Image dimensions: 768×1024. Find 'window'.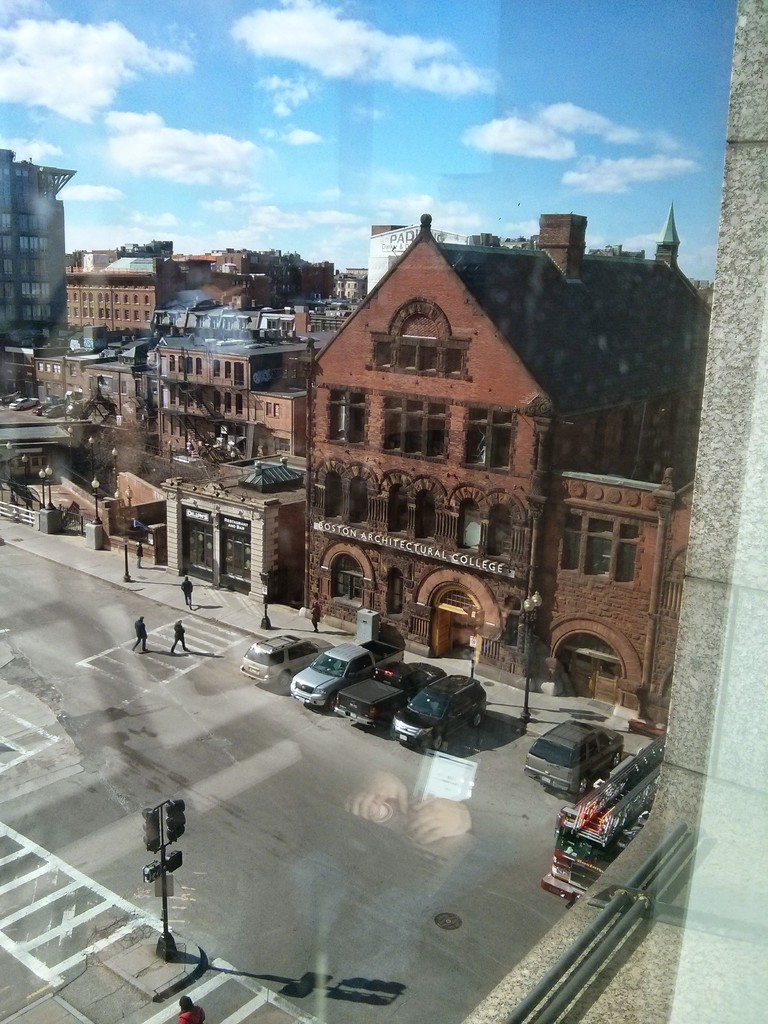
324:555:362:609.
